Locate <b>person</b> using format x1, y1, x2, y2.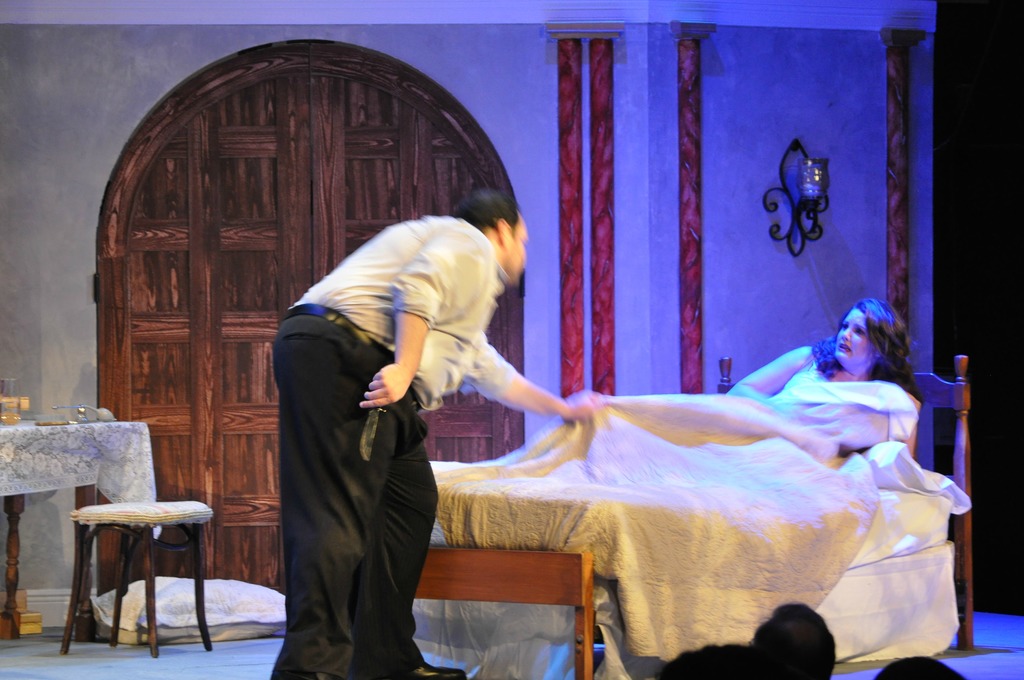
720, 294, 929, 466.
